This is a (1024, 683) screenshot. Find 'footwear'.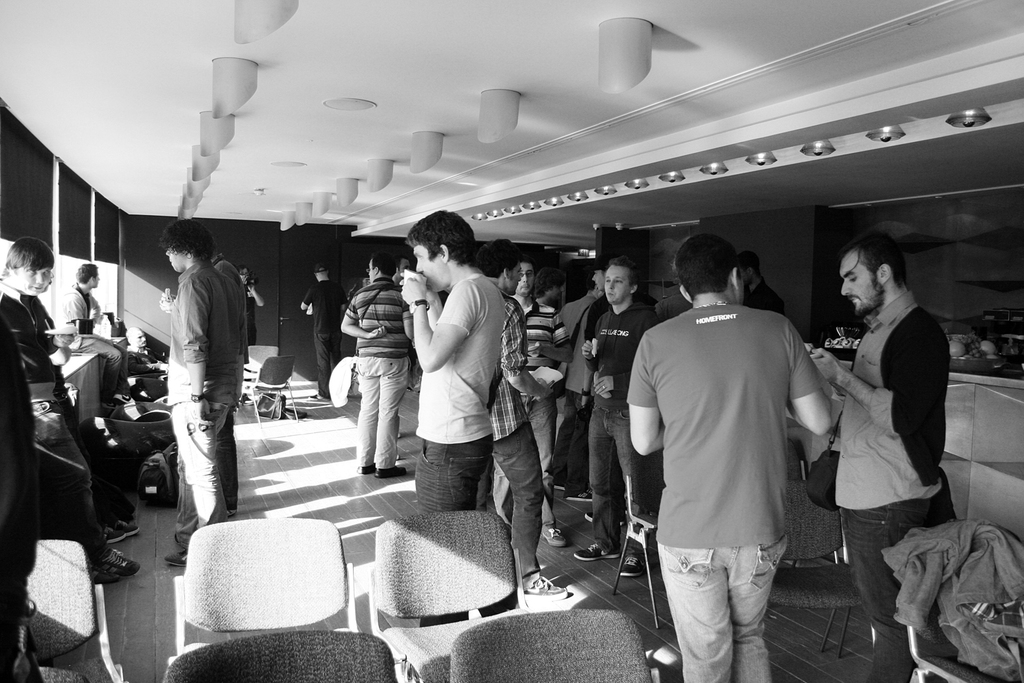
Bounding box: BBox(378, 469, 403, 475).
